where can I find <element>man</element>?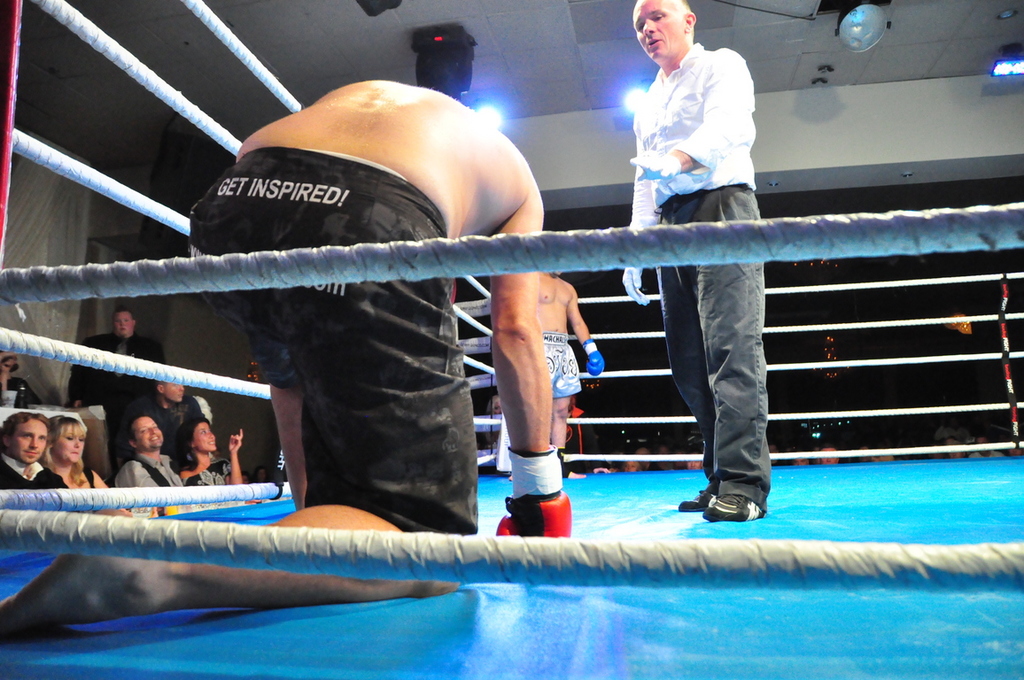
You can find it at {"x1": 0, "y1": 75, "x2": 572, "y2": 634}.
